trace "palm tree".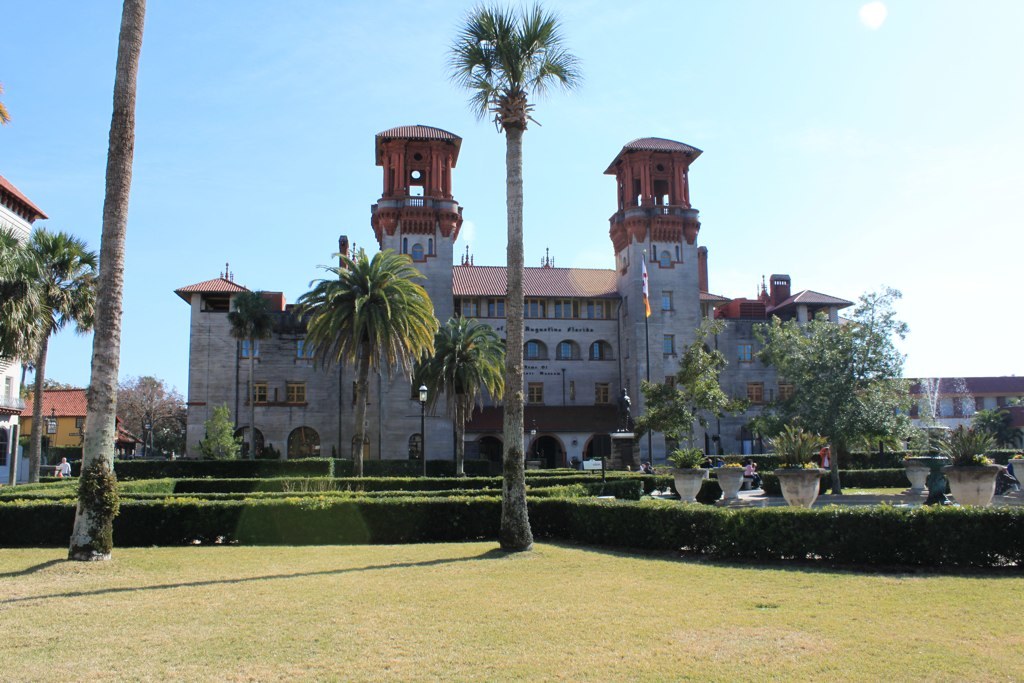
Traced to bbox=(290, 227, 435, 460).
